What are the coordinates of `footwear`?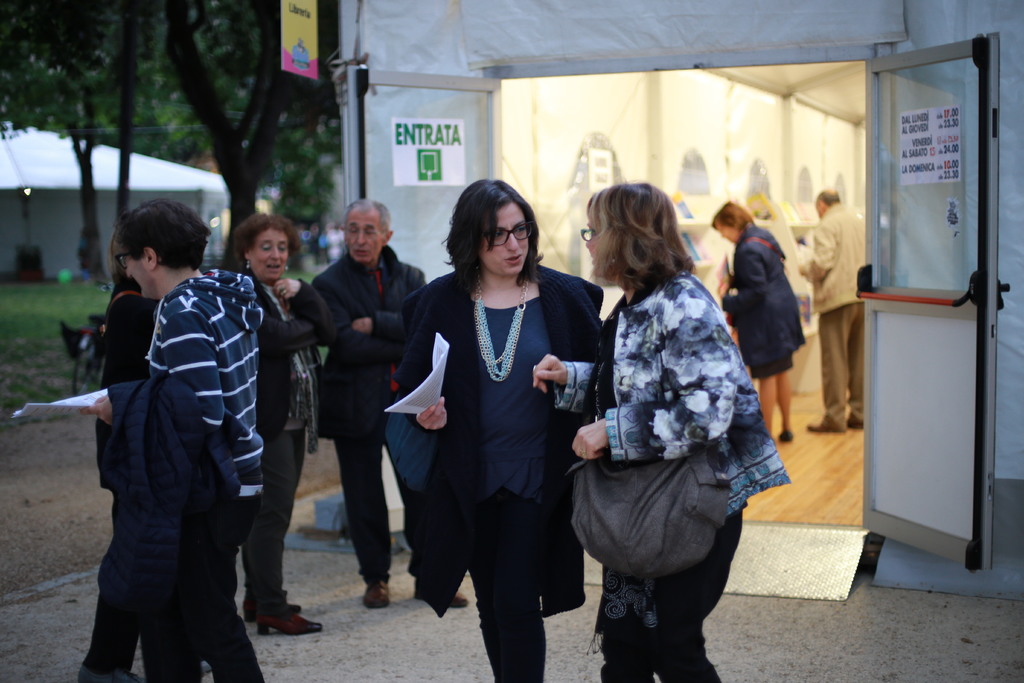
BBox(365, 579, 397, 607).
